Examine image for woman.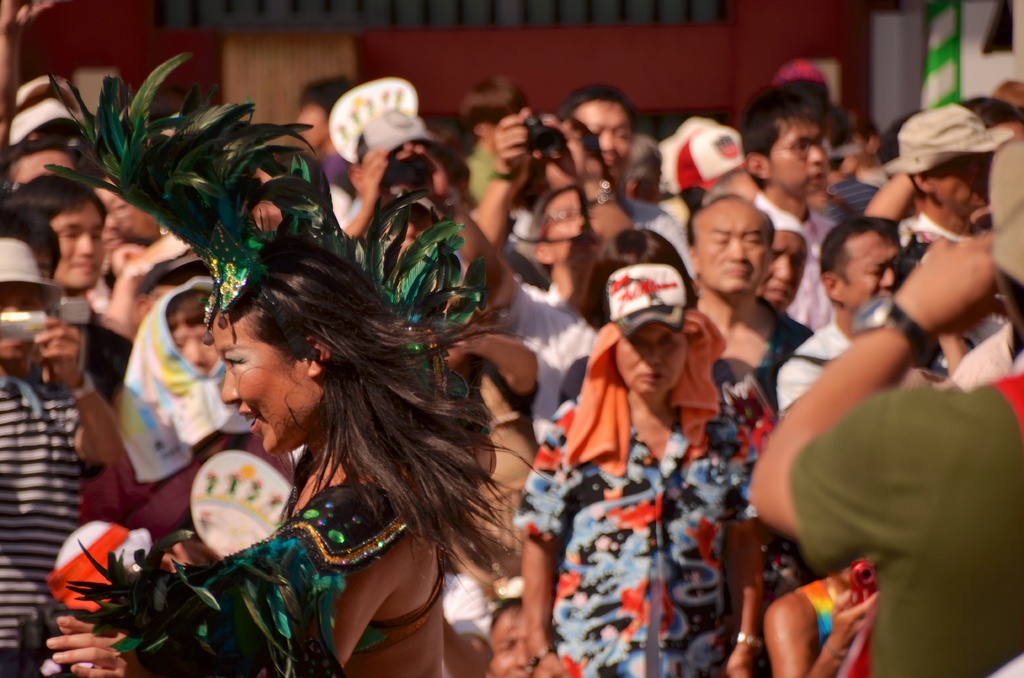
Examination result: [x1=517, y1=267, x2=805, y2=677].
